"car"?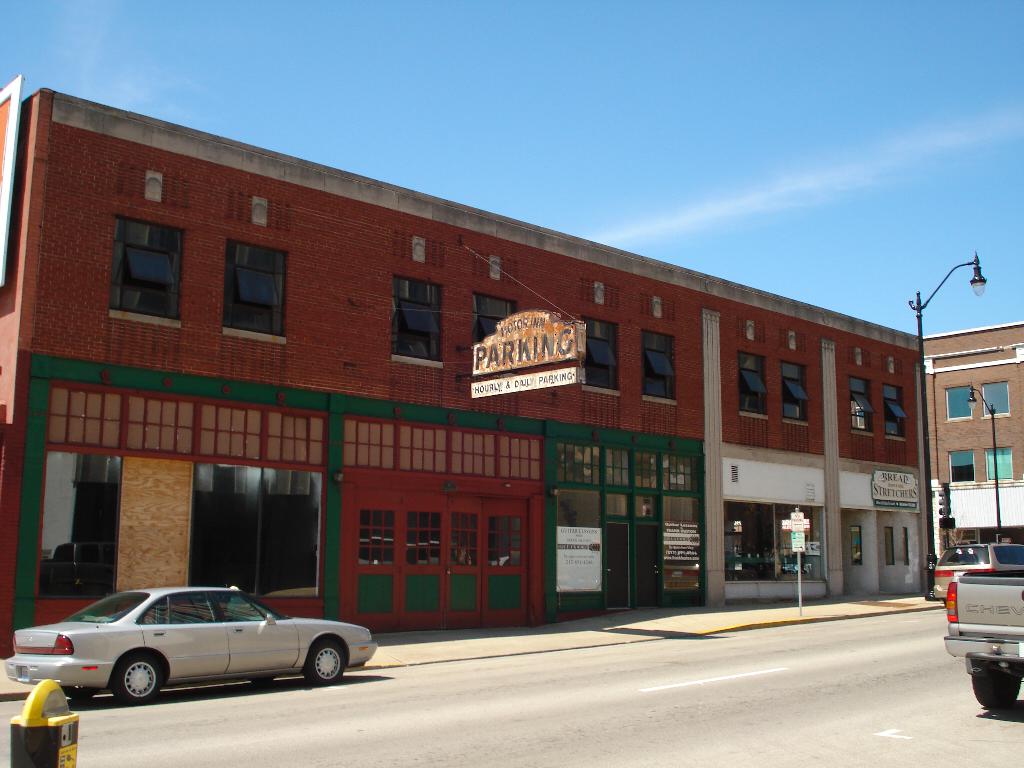
925,549,1023,602
